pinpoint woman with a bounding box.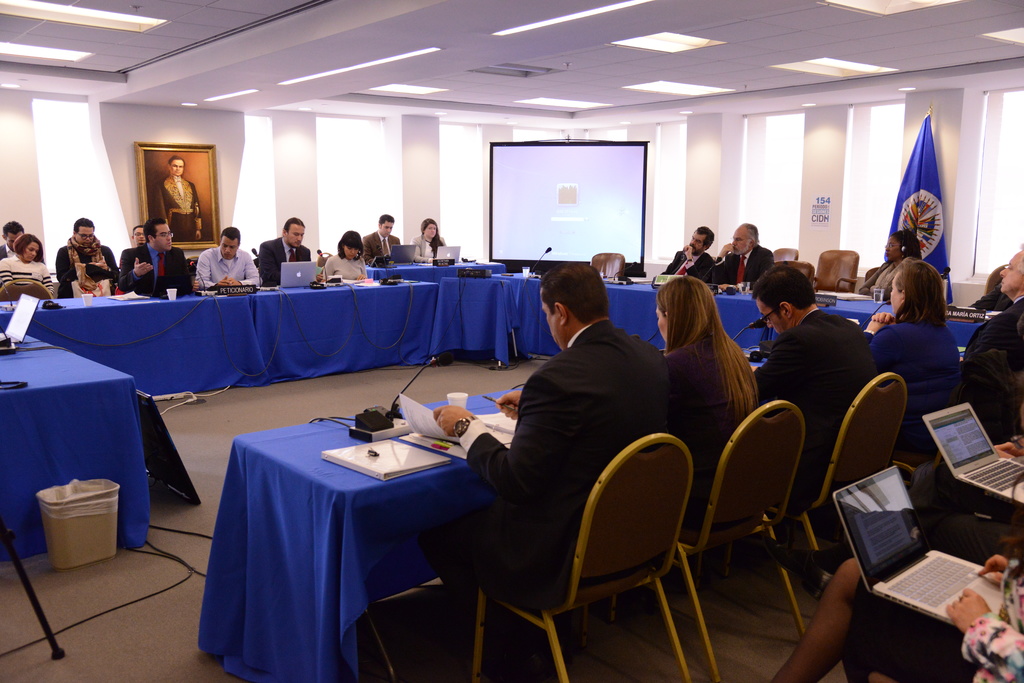
Rect(321, 227, 370, 282).
